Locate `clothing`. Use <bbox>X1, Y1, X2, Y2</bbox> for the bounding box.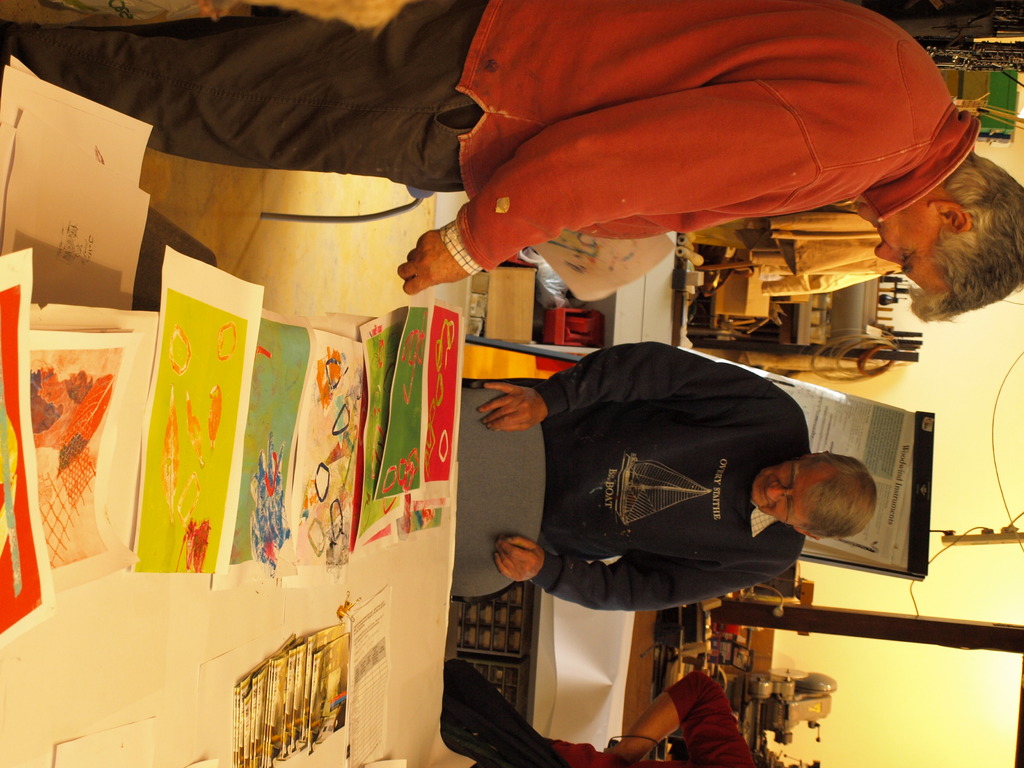
<bbox>0, 0, 984, 276</bbox>.
